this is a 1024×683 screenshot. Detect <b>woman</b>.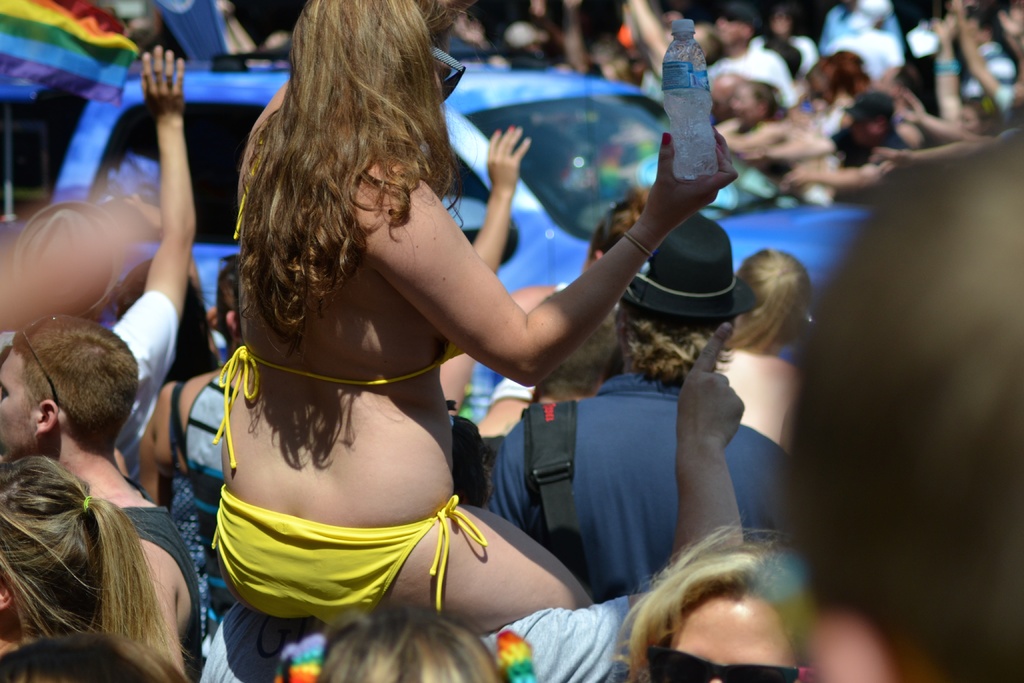
pyautogui.locateOnScreen(216, 38, 730, 682).
